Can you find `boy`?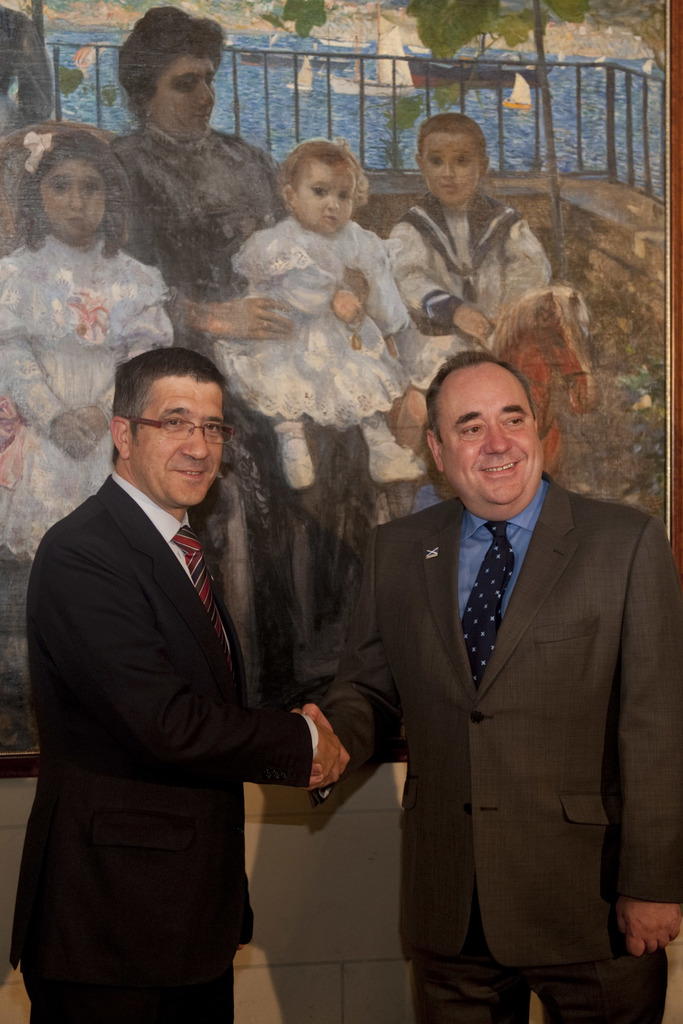
Yes, bounding box: bbox=(358, 116, 578, 364).
